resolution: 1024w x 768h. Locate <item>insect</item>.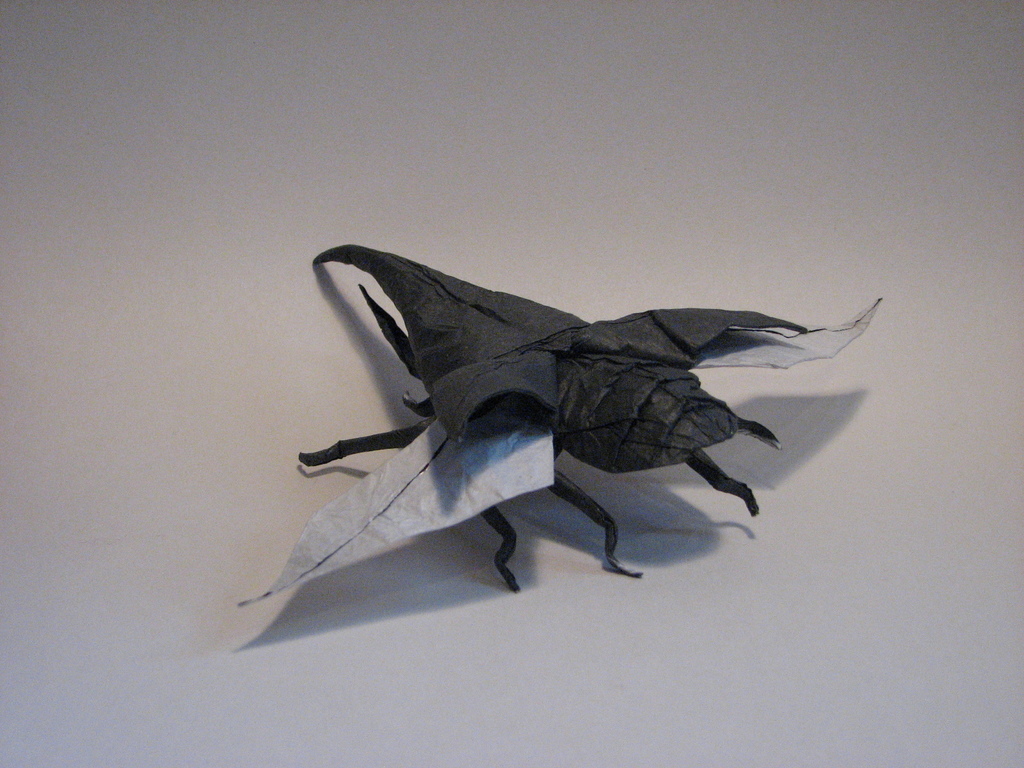
detection(234, 239, 881, 605).
